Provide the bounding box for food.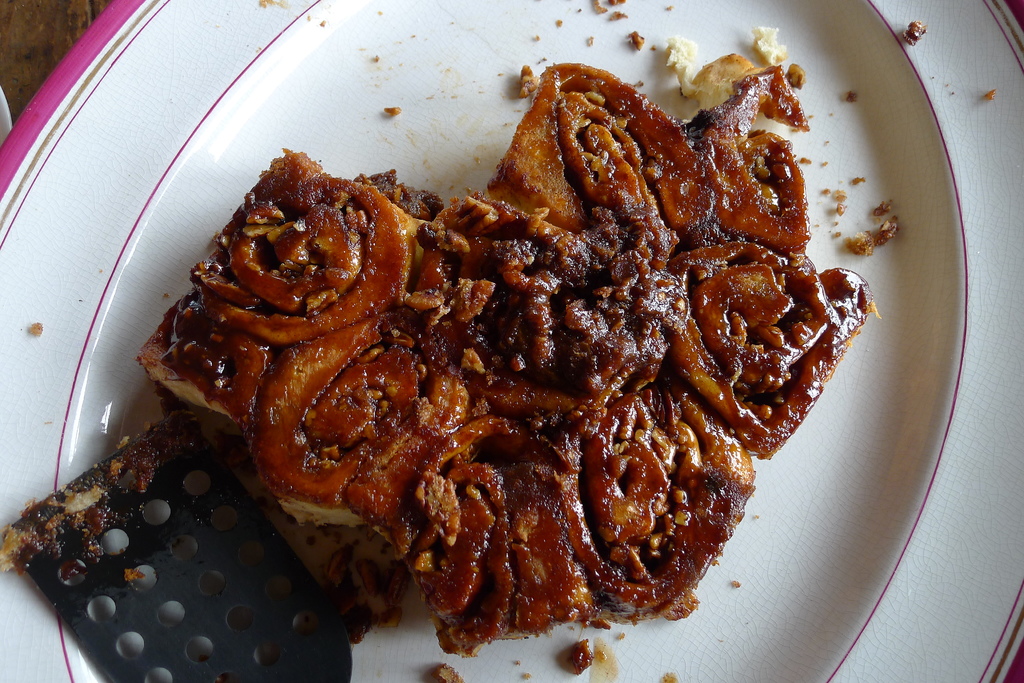
bbox(572, 661, 615, 681).
